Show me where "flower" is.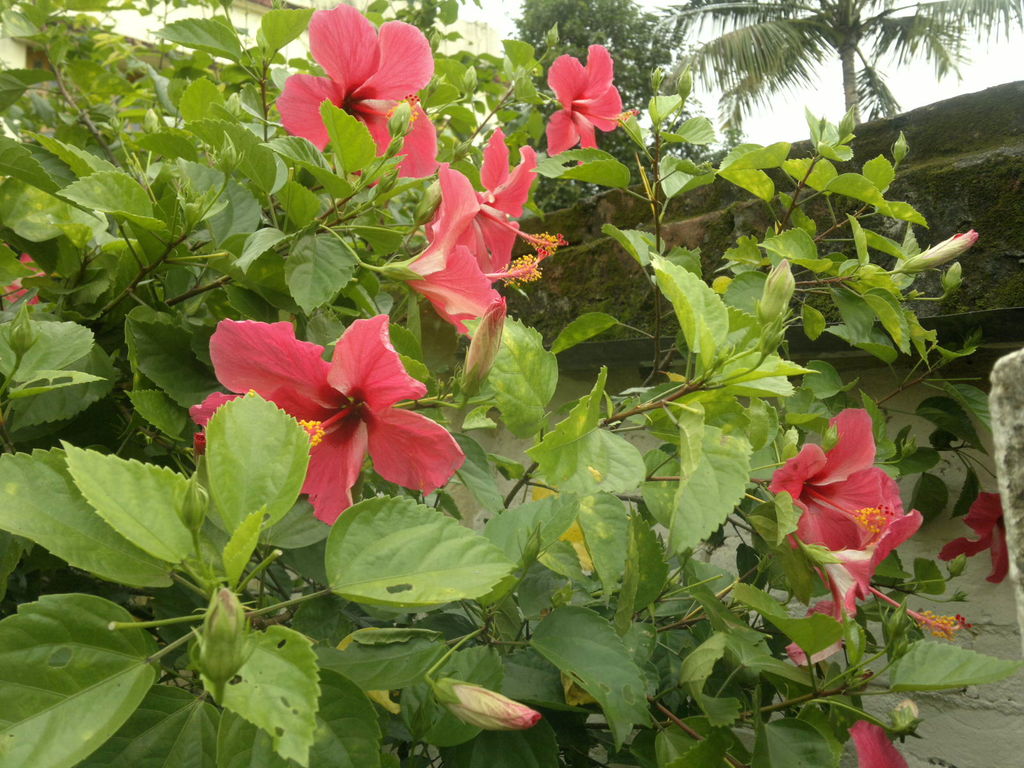
"flower" is at 406:154:511:332.
